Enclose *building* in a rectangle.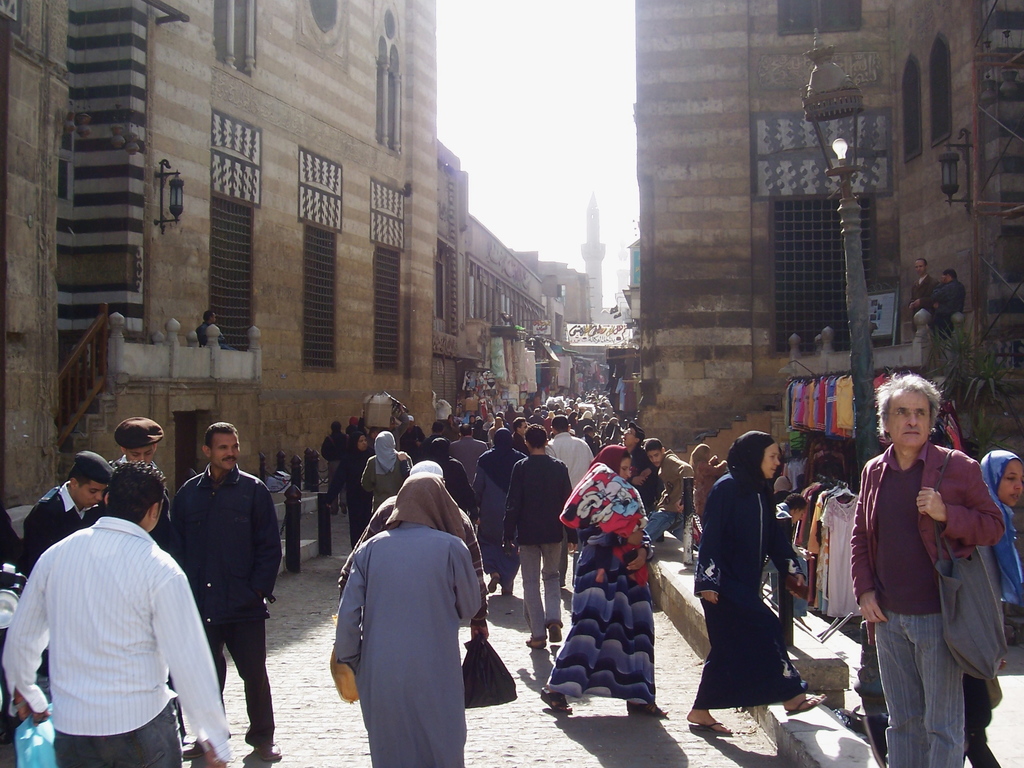
[432,140,593,447].
